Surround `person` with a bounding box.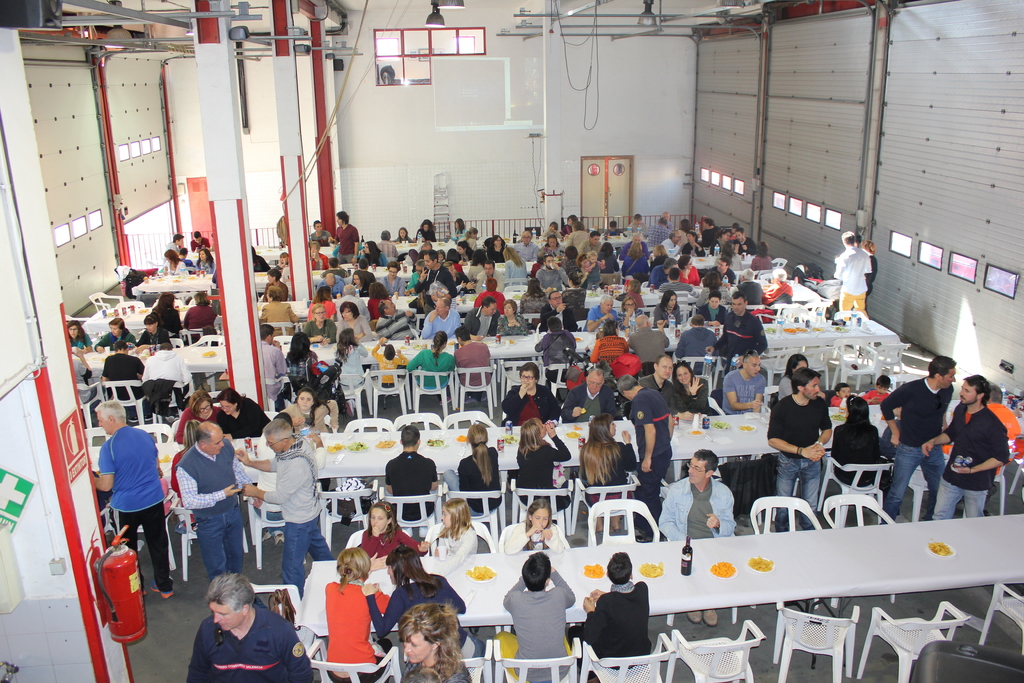
[580,293,620,330].
